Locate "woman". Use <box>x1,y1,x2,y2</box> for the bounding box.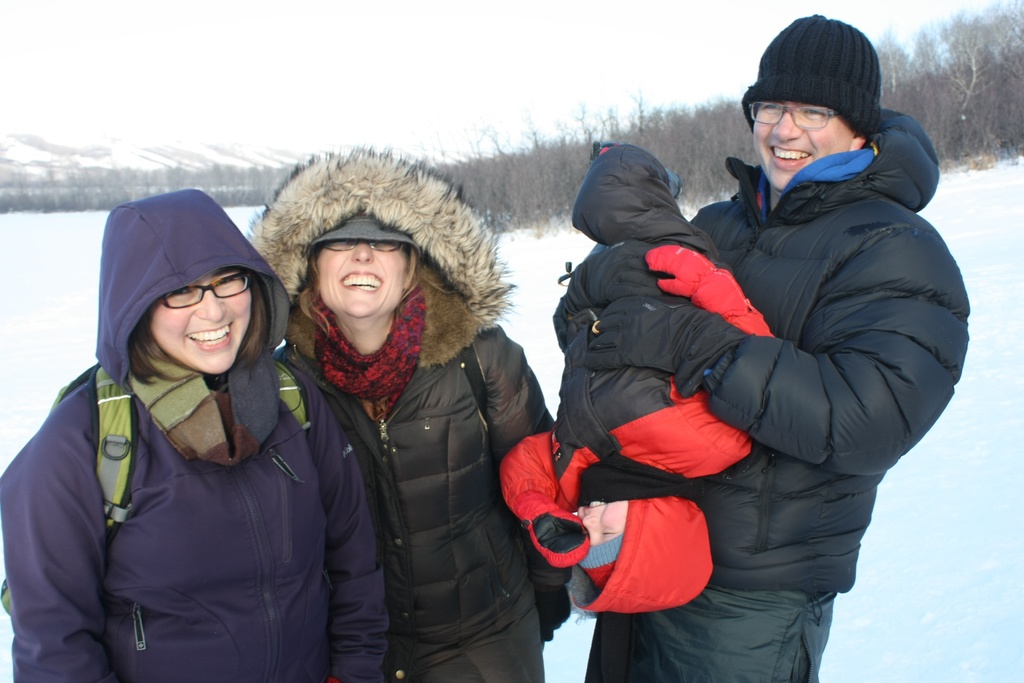
<box>300,235,571,682</box>.
